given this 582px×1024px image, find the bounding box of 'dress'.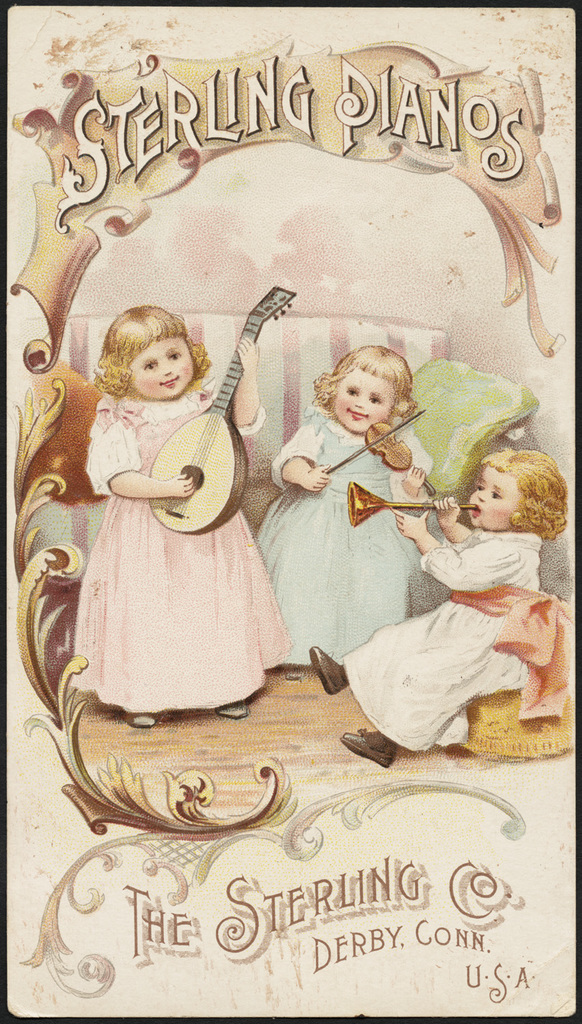
box=[253, 405, 434, 669].
